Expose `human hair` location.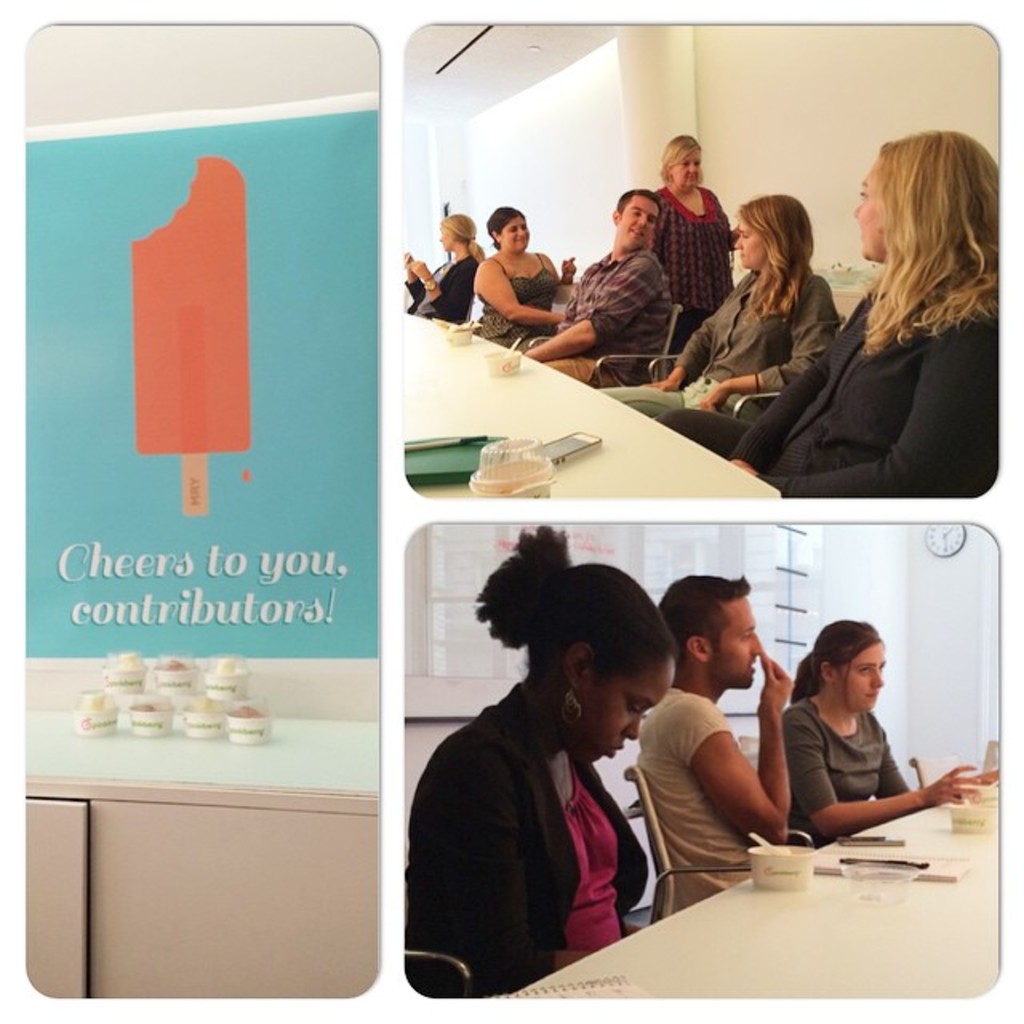
Exposed at region(656, 139, 707, 195).
